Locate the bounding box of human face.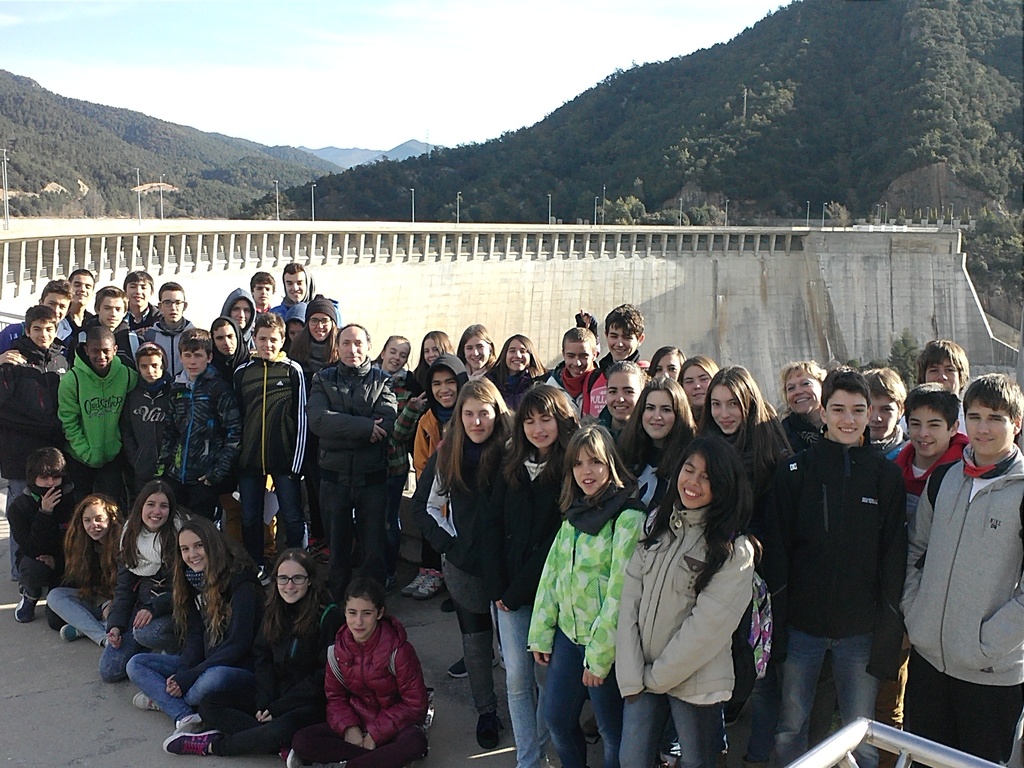
Bounding box: <region>964, 401, 1012, 458</region>.
